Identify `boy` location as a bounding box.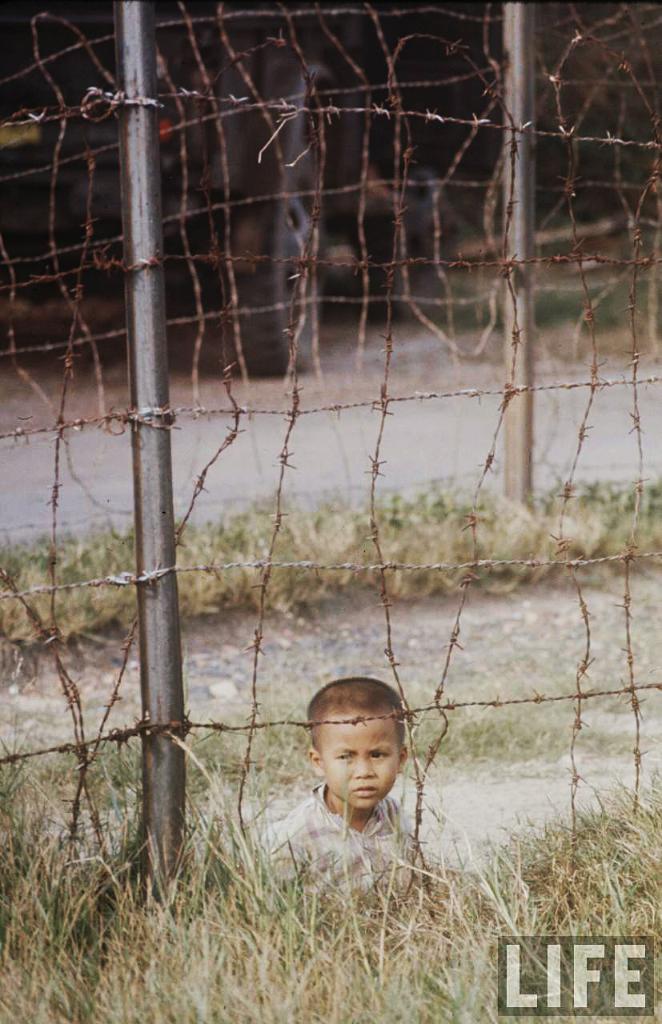
{"left": 260, "top": 666, "right": 469, "bottom": 918}.
